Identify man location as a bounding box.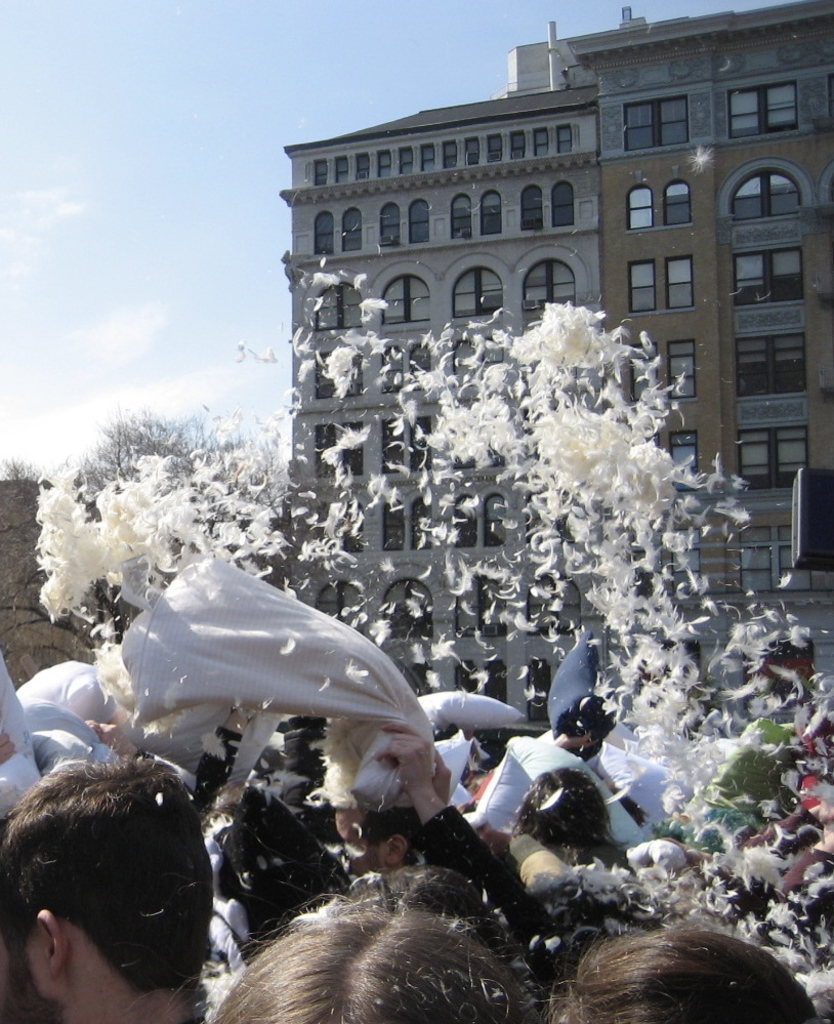
pyautogui.locateOnScreen(0, 734, 266, 1023).
